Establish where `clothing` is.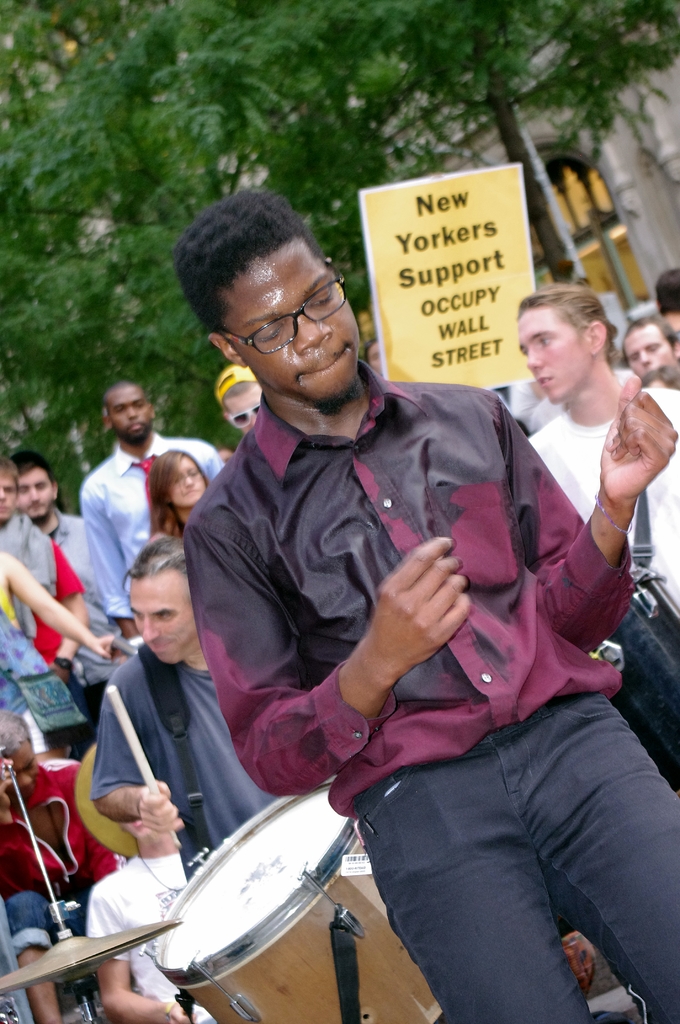
Established at [left=35, top=520, right=158, bottom=671].
